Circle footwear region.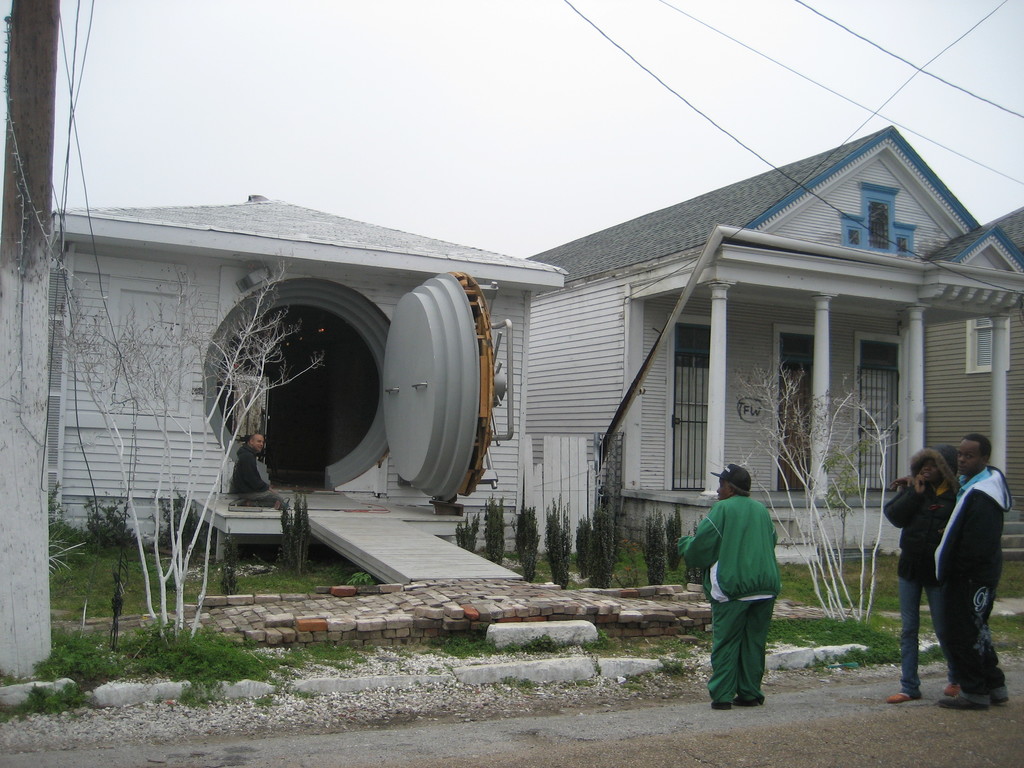
Region: [x1=990, y1=679, x2=1009, y2=707].
